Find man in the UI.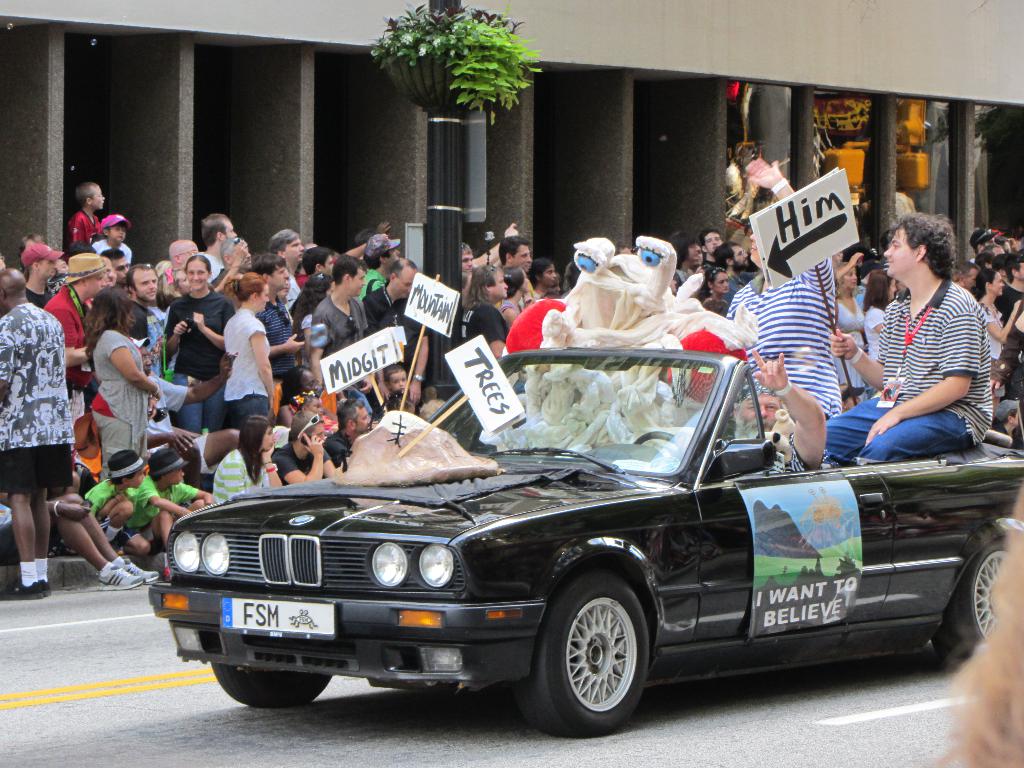
UI element at [left=356, top=232, right=404, bottom=296].
